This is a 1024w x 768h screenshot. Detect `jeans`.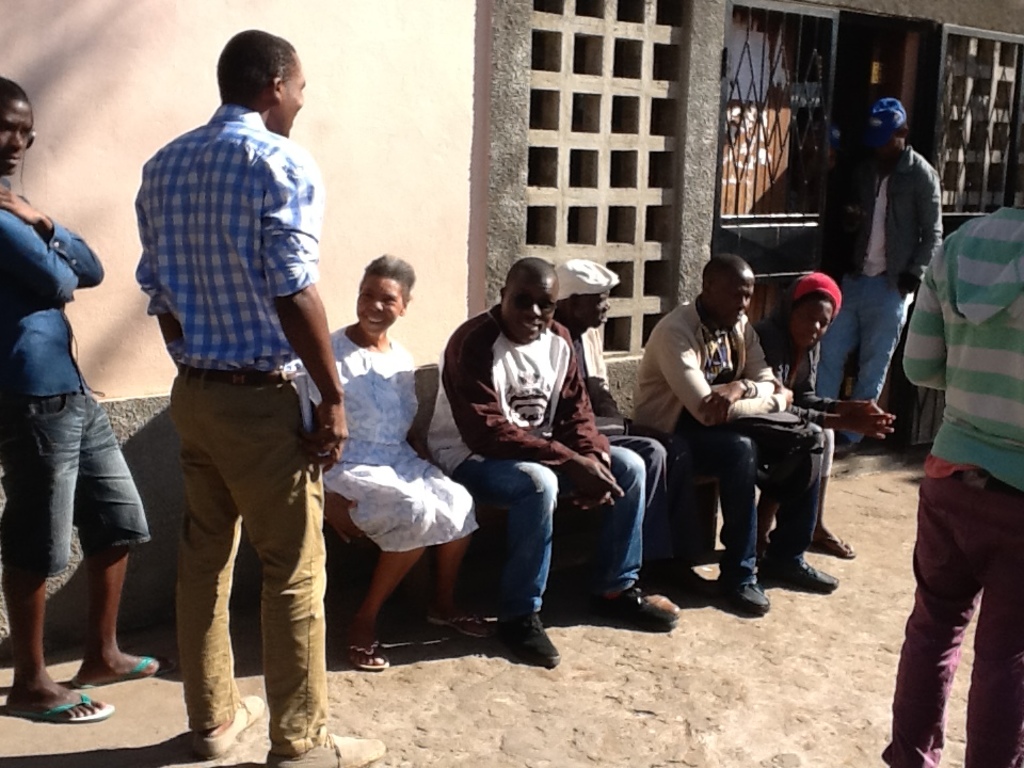
(left=473, top=443, right=638, bottom=619).
